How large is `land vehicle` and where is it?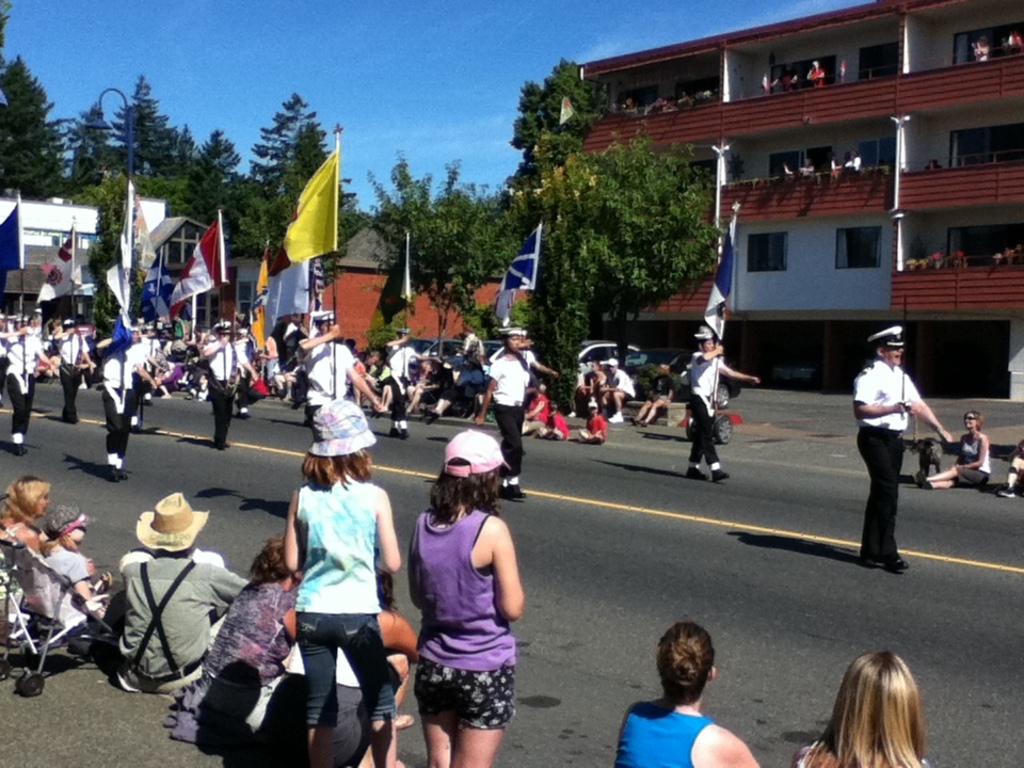
Bounding box: BBox(629, 343, 695, 373).
